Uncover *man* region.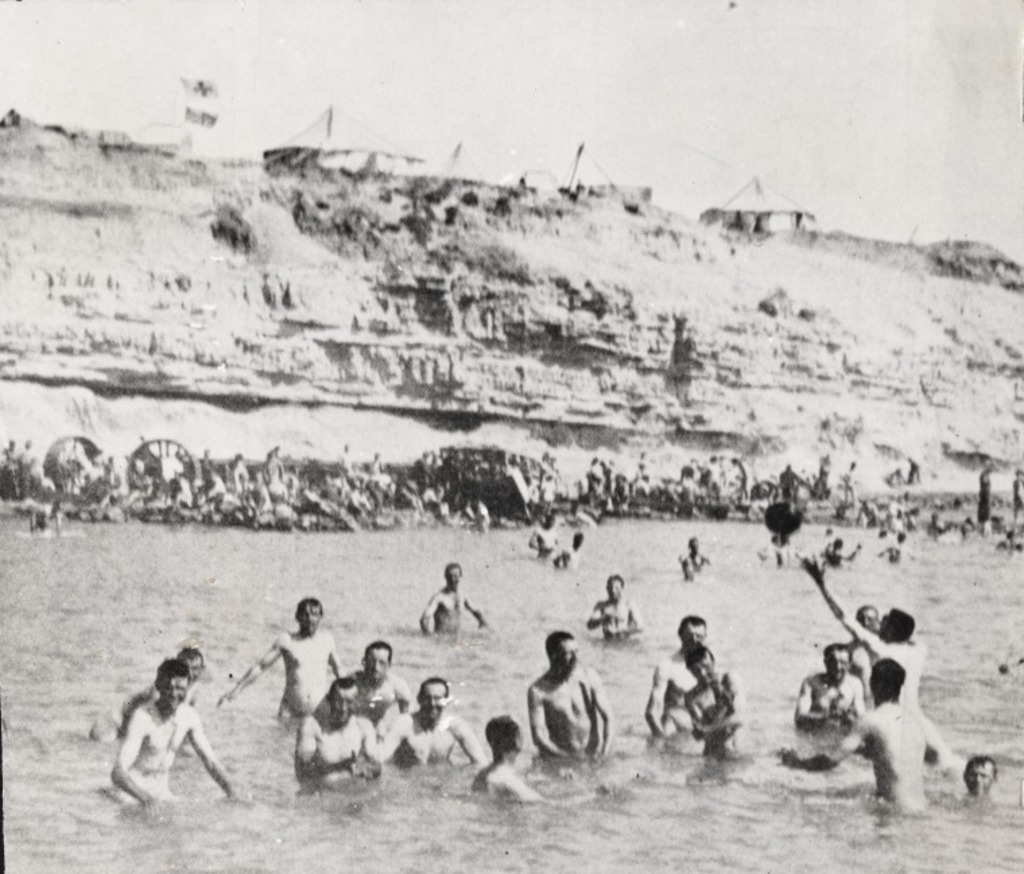
Uncovered: <bbox>683, 642, 749, 762</bbox>.
